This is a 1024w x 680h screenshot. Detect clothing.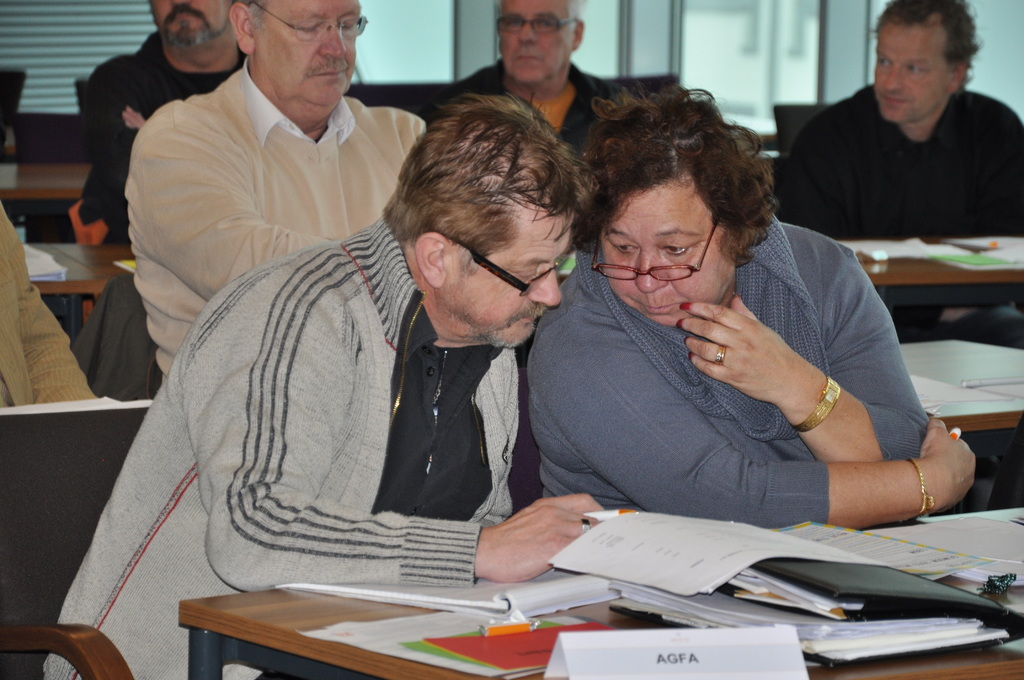
(x1=125, y1=55, x2=426, y2=375).
